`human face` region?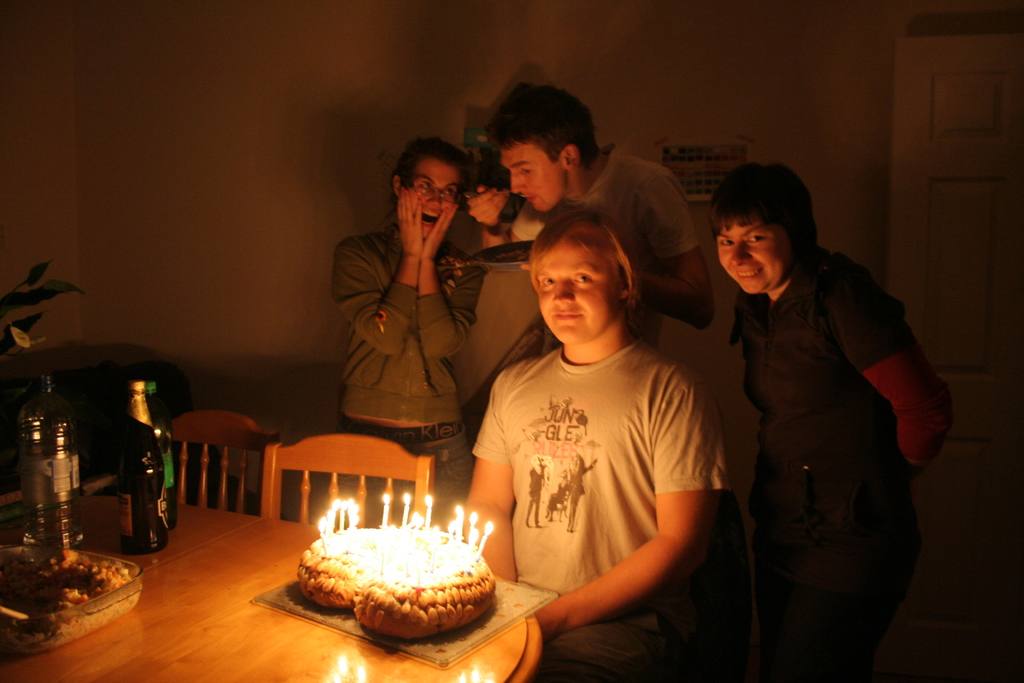
l=717, t=220, r=790, b=295
